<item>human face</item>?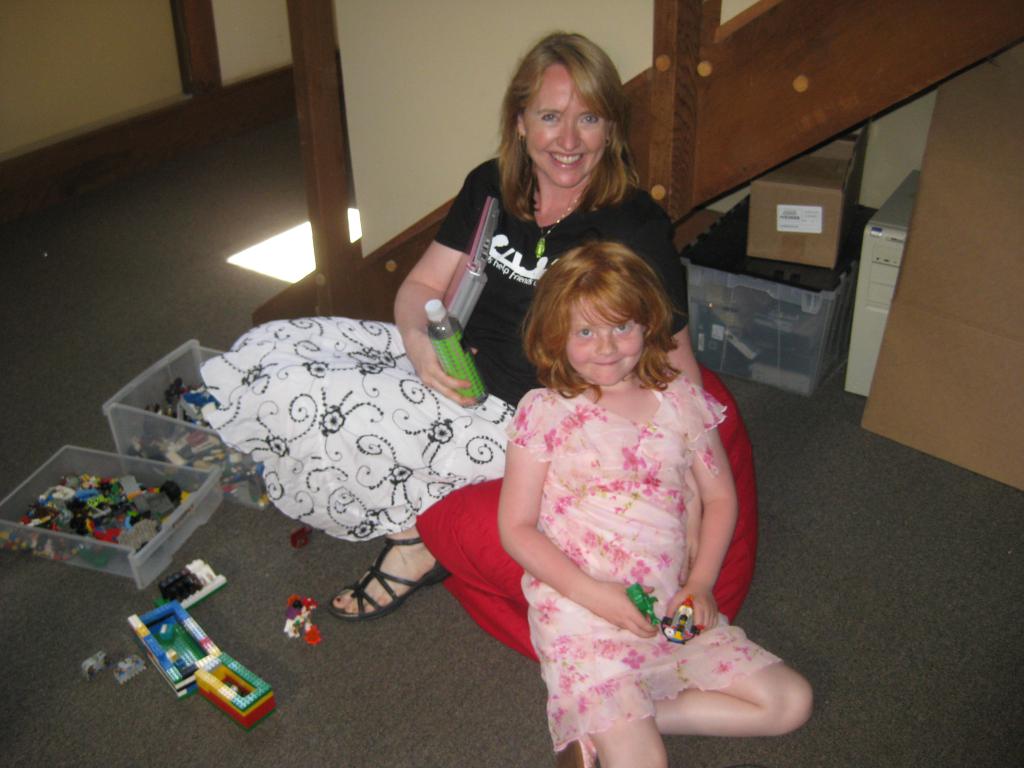
[559, 294, 647, 388]
